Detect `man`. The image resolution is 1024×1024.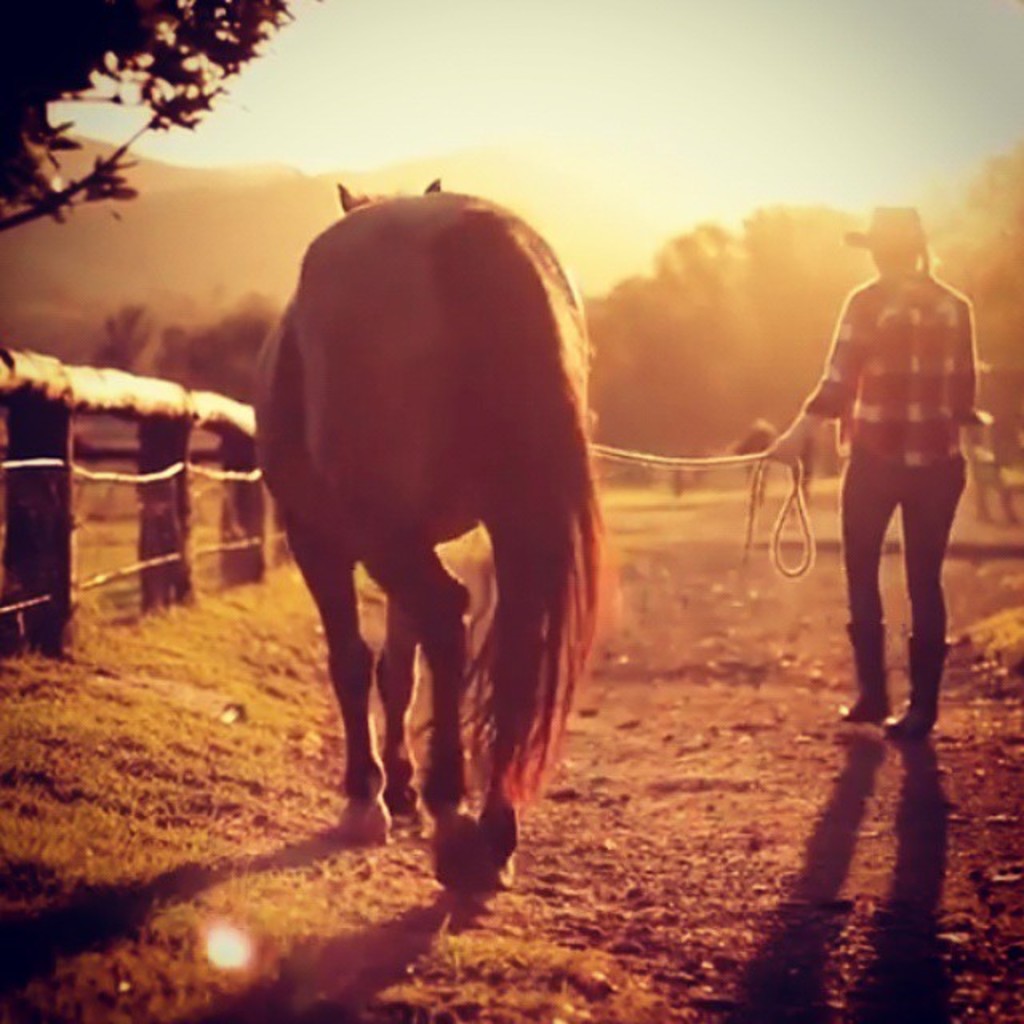
box=[776, 210, 989, 739].
